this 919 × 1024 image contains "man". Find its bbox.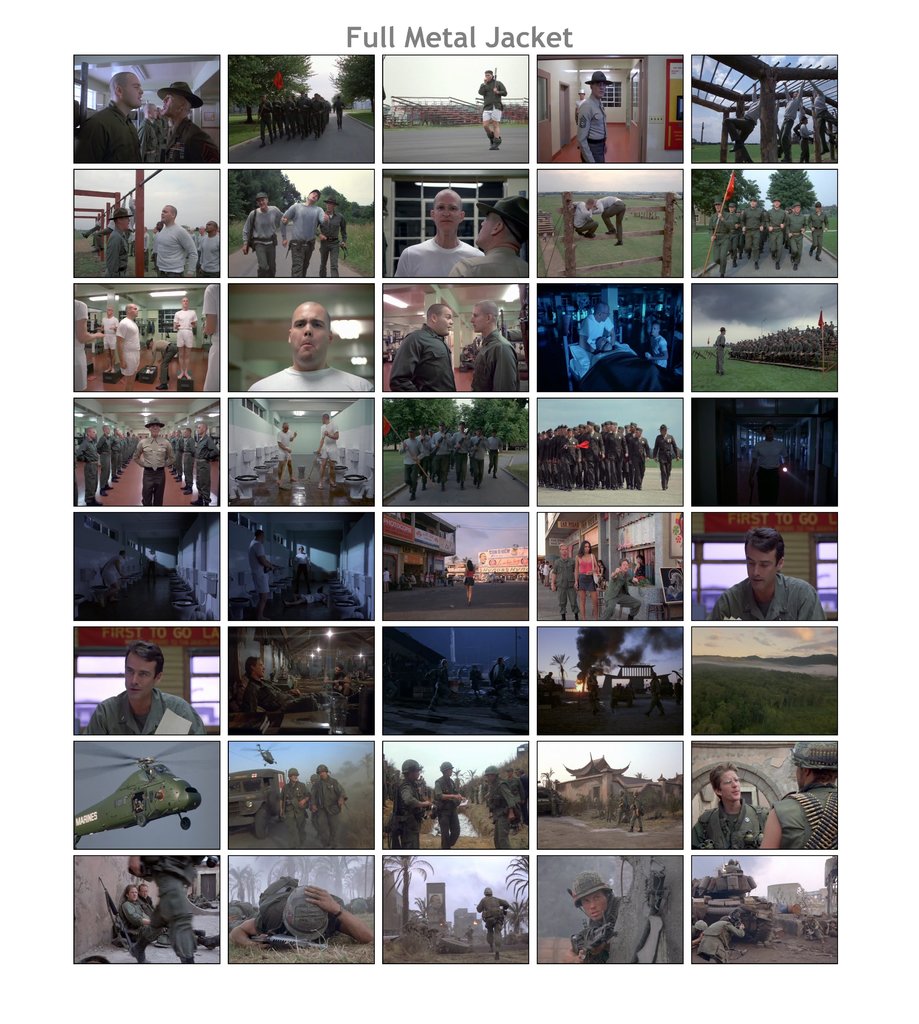
box=[319, 193, 347, 275].
